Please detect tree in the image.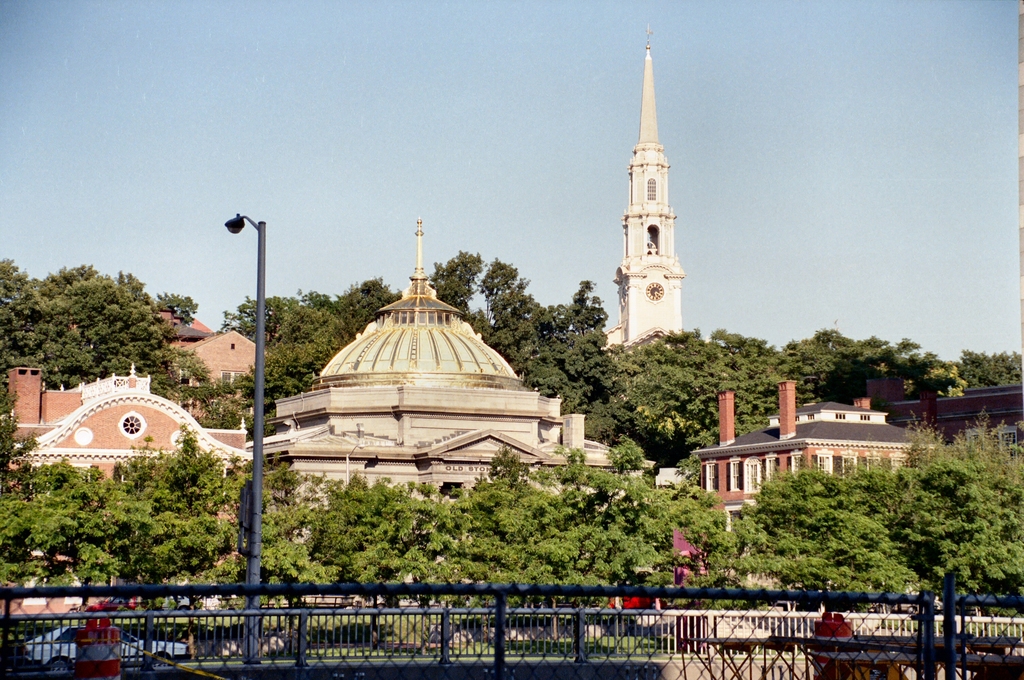
869:343:970:398.
